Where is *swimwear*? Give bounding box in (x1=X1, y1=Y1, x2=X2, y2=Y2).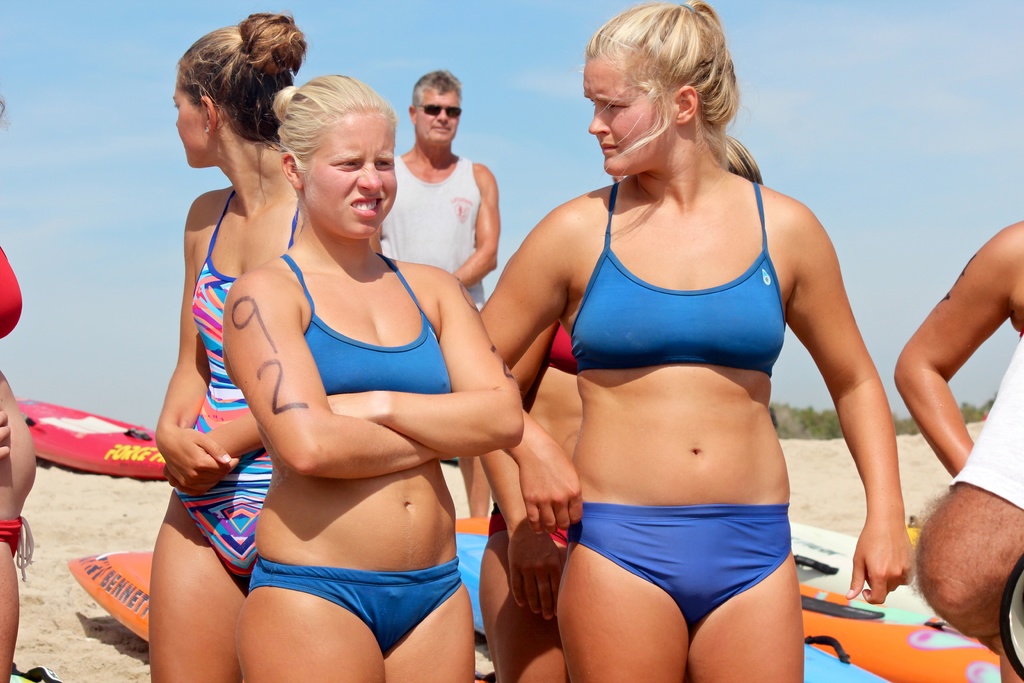
(x1=190, y1=183, x2=307, y2=394).
